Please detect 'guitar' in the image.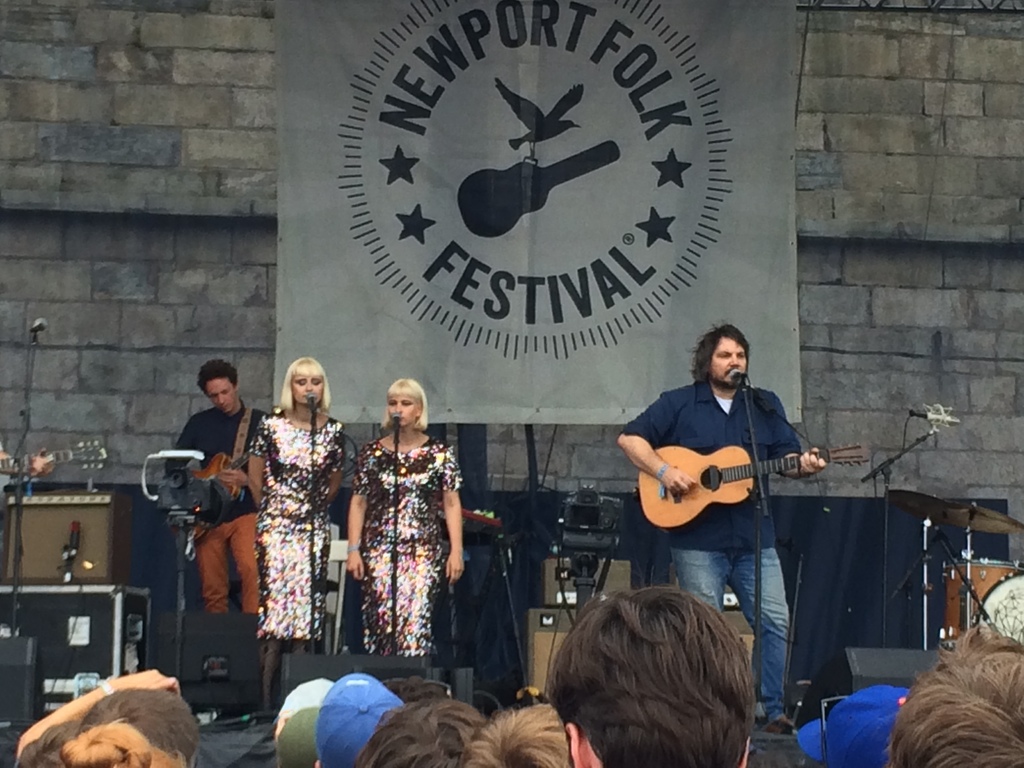
(618, 443, 884, 542).
